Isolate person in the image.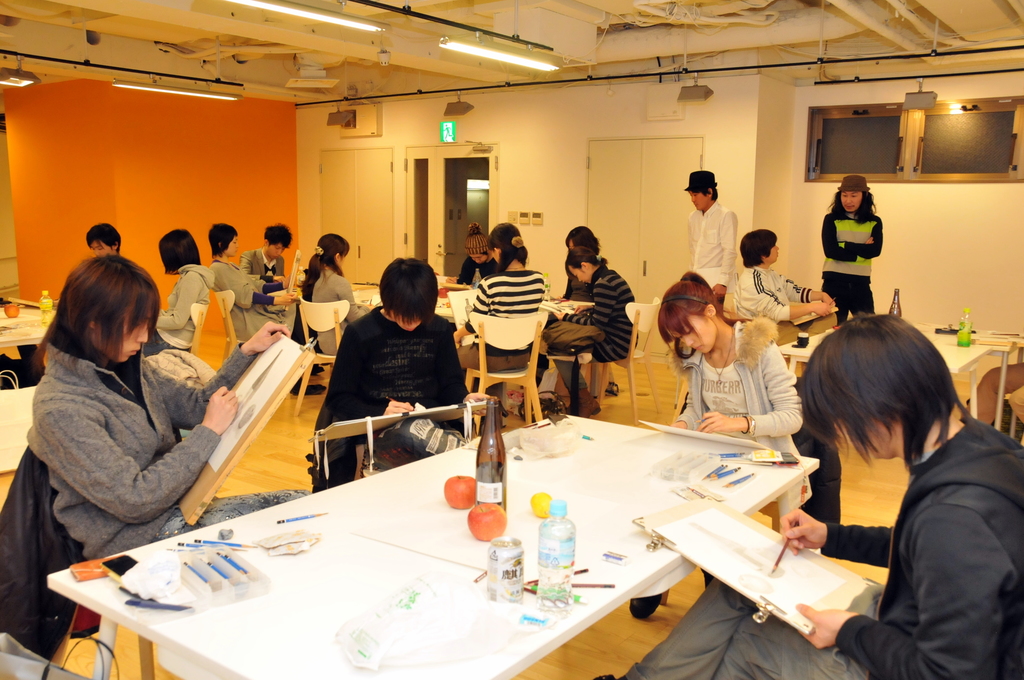
Isolated region: rect(27, 250, 313, 563).
